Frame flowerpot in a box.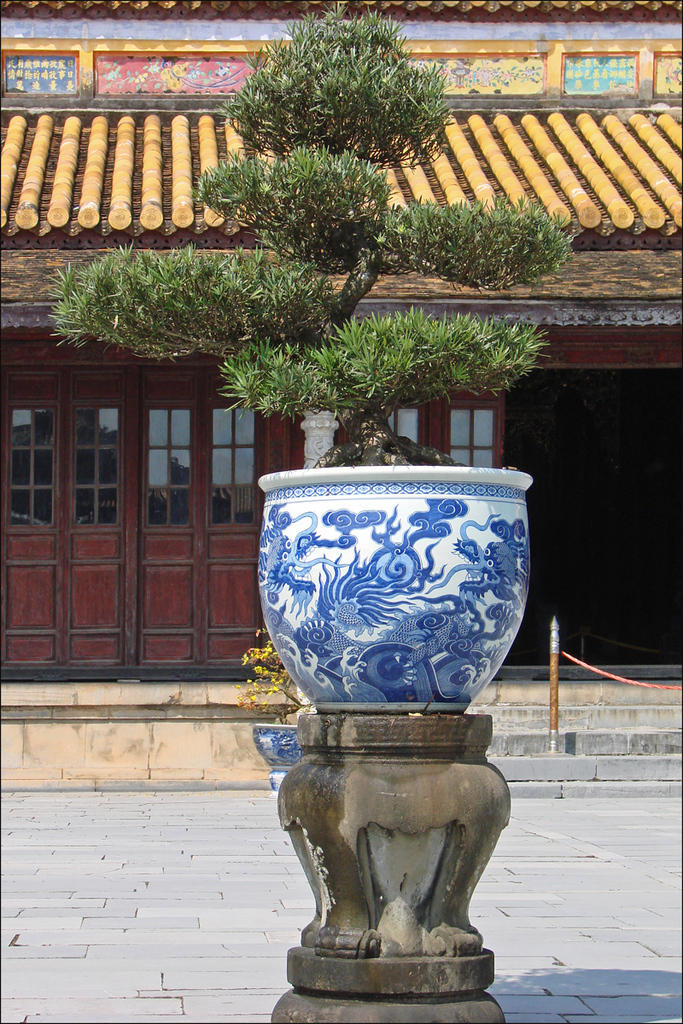
bbox(257, 466, 534, 707).
